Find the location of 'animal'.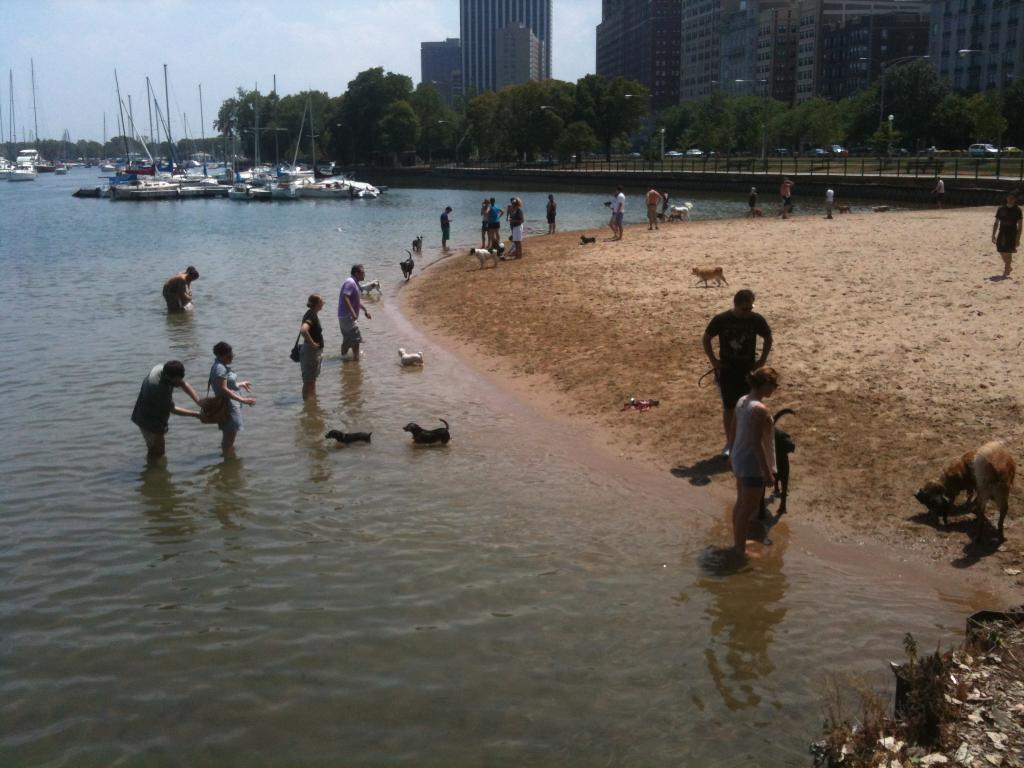
Location: l=411, t=236, r=423, b=252.
